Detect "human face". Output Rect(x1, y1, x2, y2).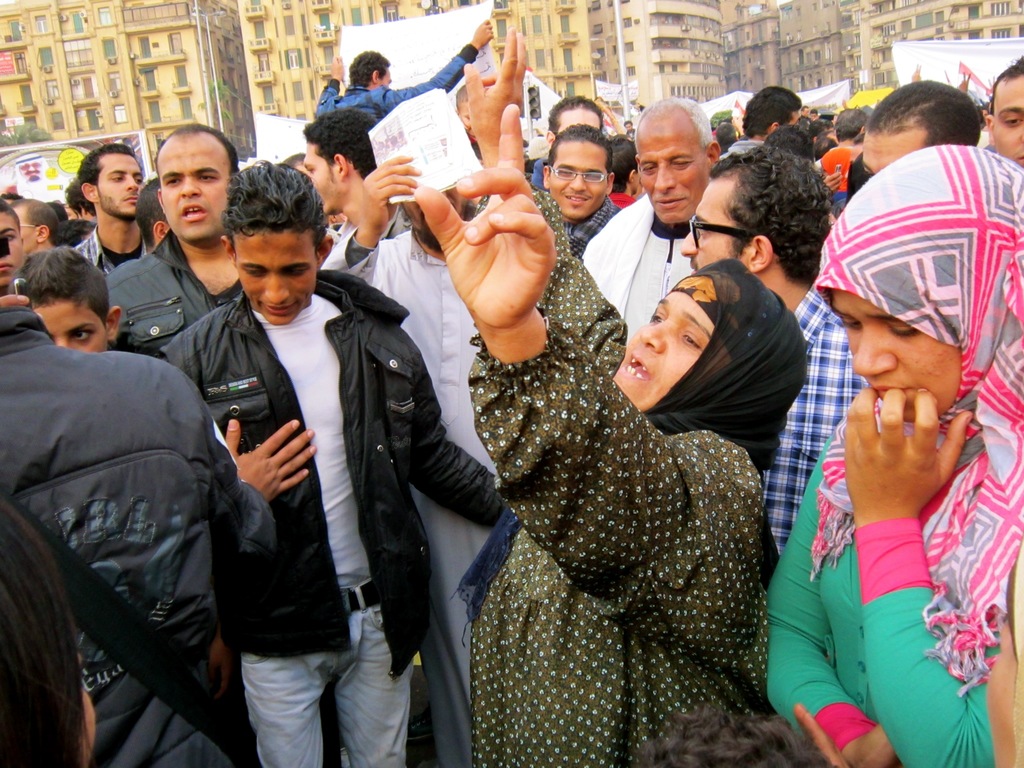
Rect(823, 283, 961, 424).
